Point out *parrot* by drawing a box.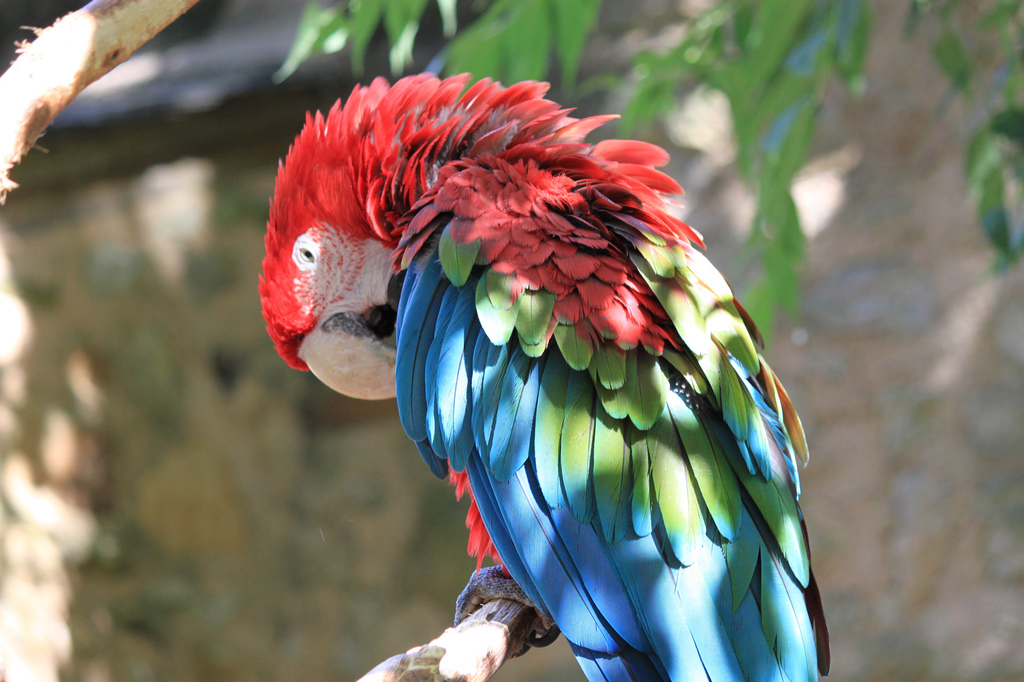
select_region(258, 70, 833, 681).
